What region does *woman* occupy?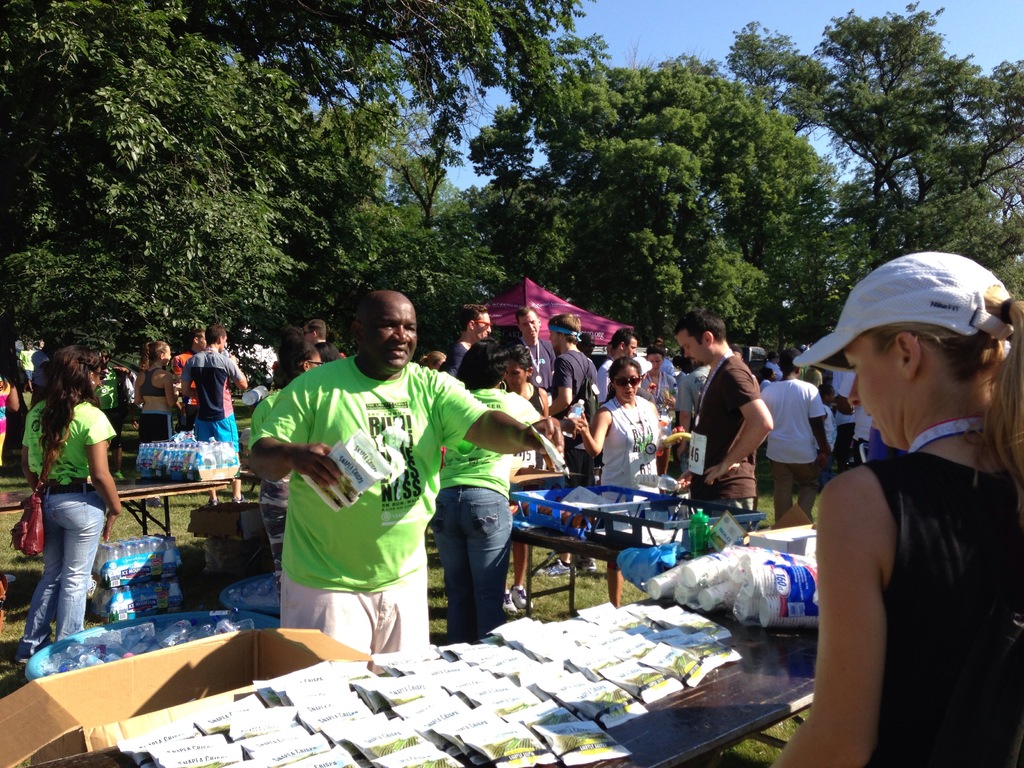
region(554, 352, 684, 609).
